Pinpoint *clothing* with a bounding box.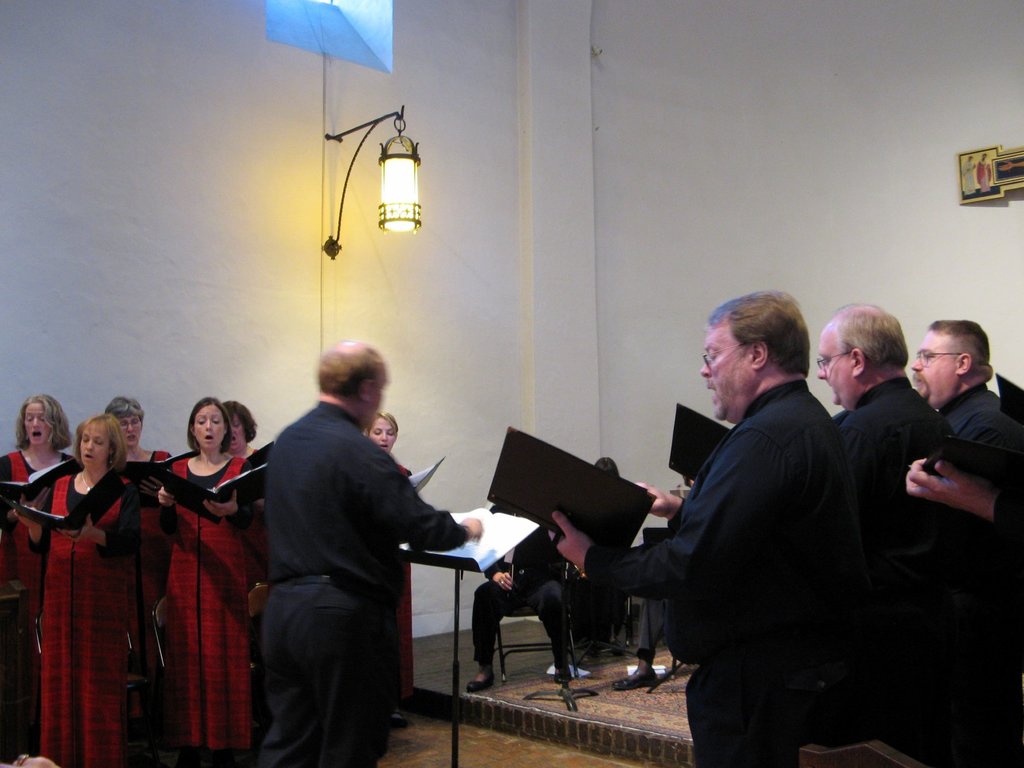
box(230, 356, 473, 764).
